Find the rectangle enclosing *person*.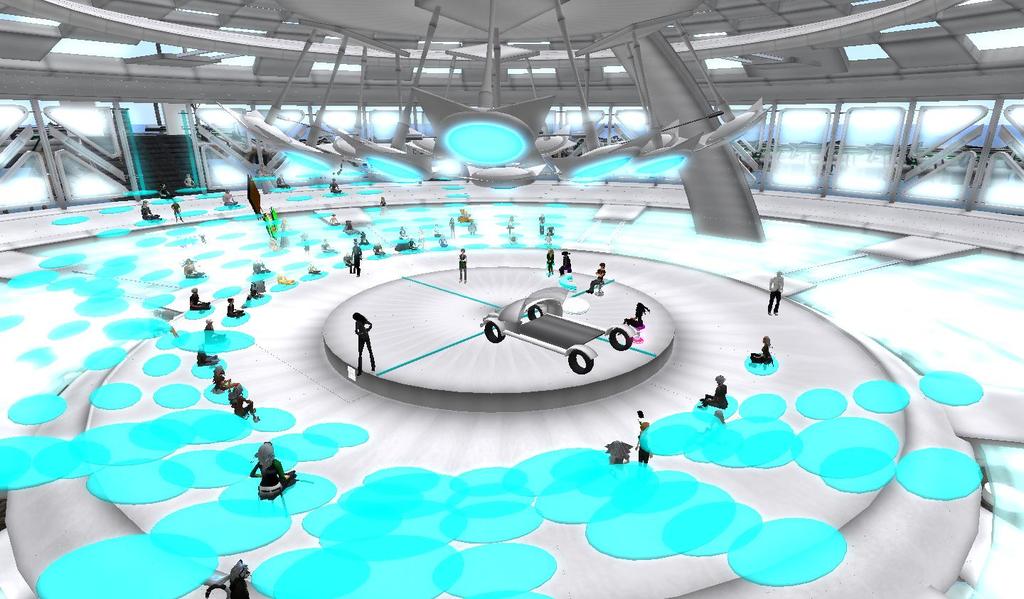
crop(697, 374, 727, 404).
